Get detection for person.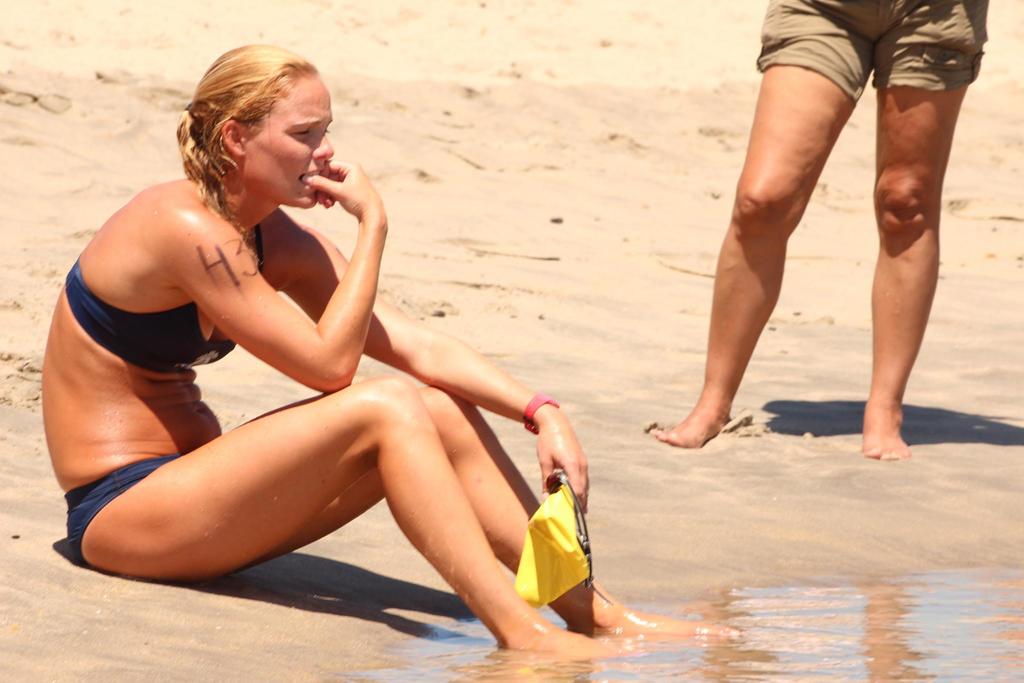
Detection: bbox=(648, 0, 993, 434).
